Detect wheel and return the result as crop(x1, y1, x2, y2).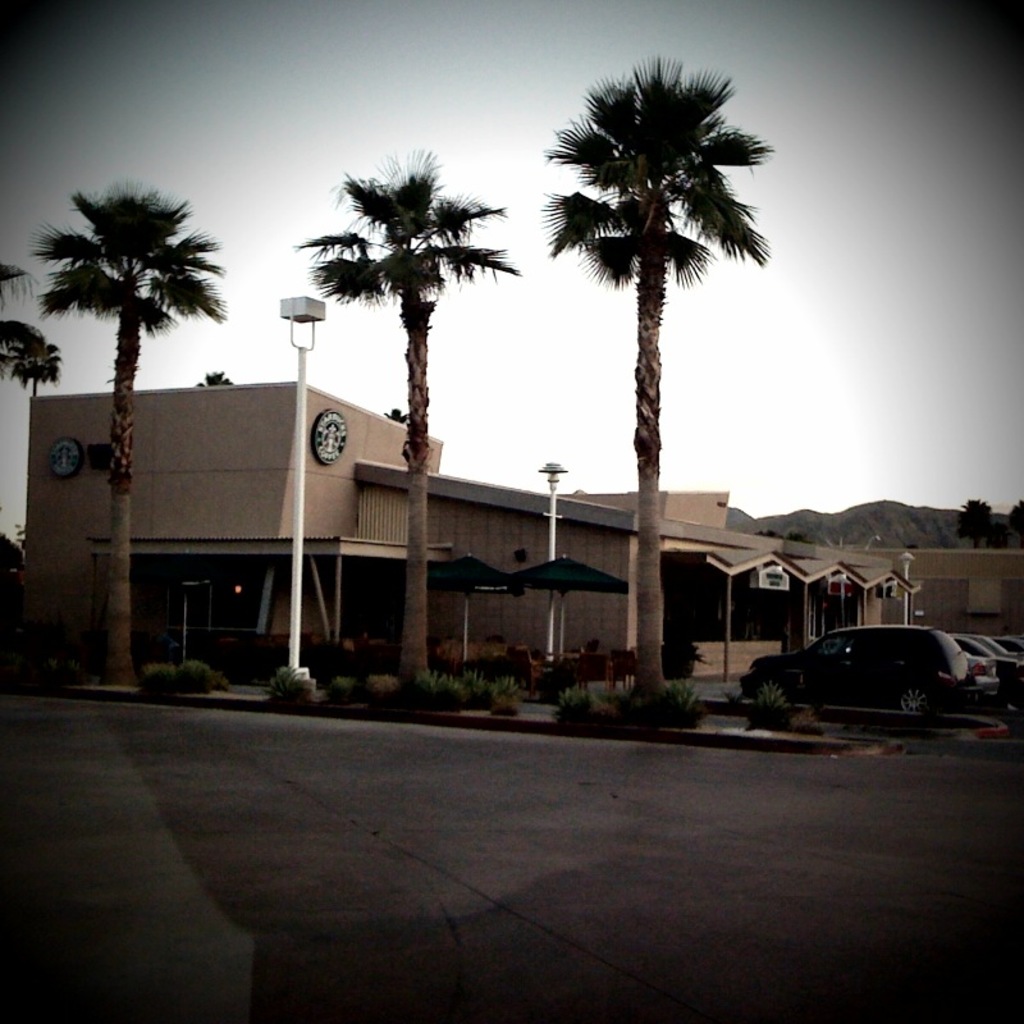
crop(891, 682, 933, 718).
